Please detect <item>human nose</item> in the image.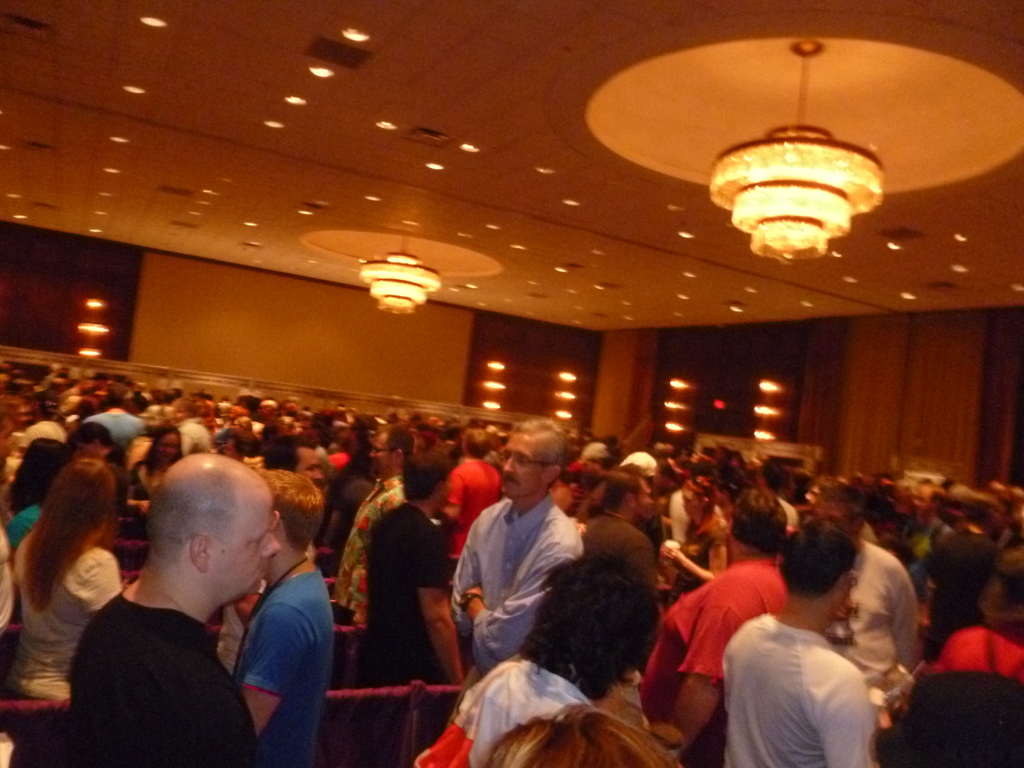
312:471:321:481.
